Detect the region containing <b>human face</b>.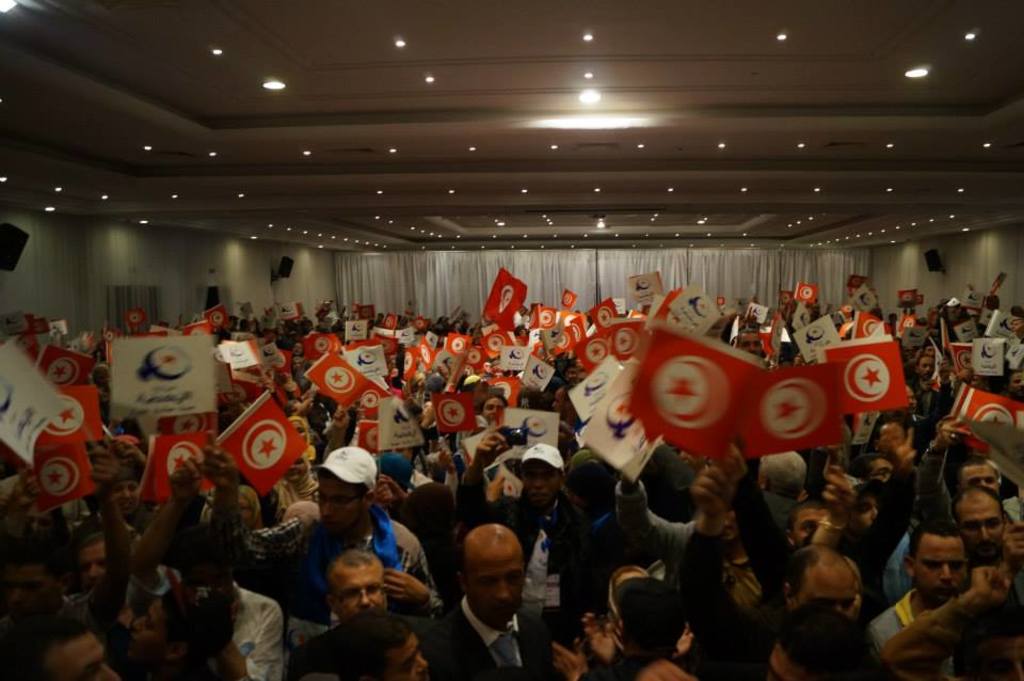
region(919, 354, 934, 376).
